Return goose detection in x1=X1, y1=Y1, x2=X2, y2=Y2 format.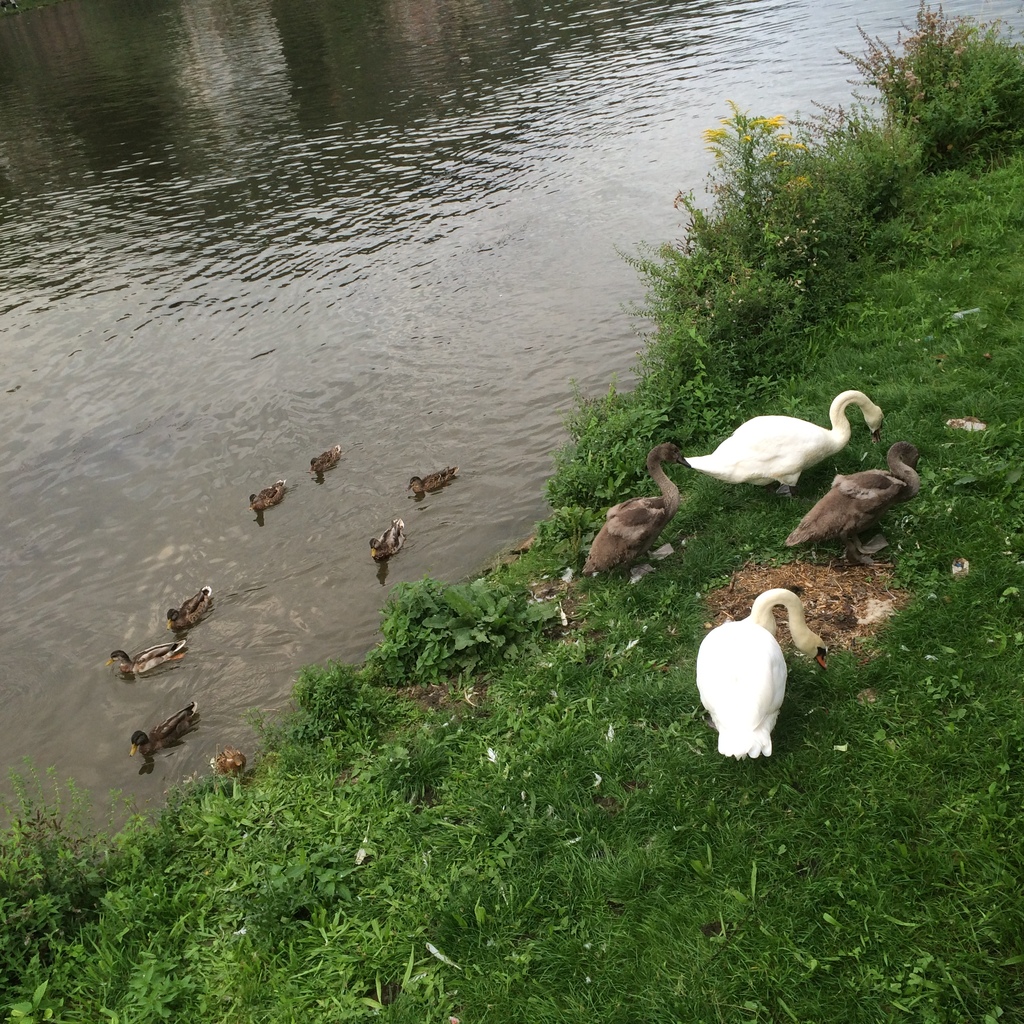
x1=308, y1=451, x2=340, y2=482.
